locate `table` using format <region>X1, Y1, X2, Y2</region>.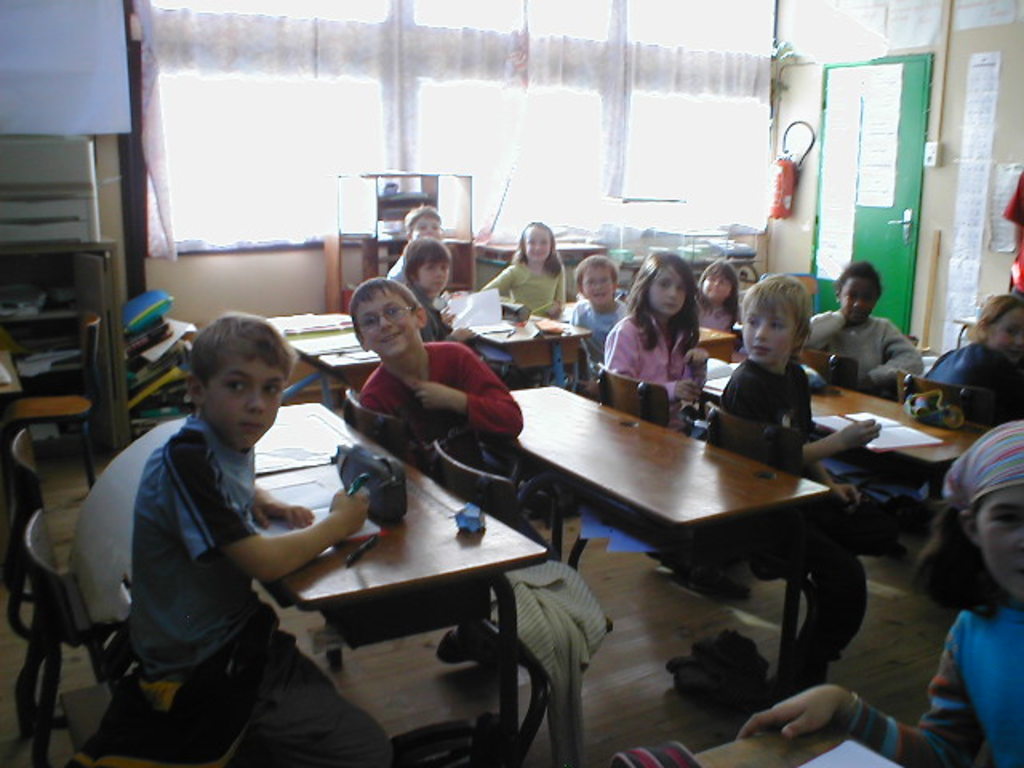
<region>243, 405, 542, 763</region>.
